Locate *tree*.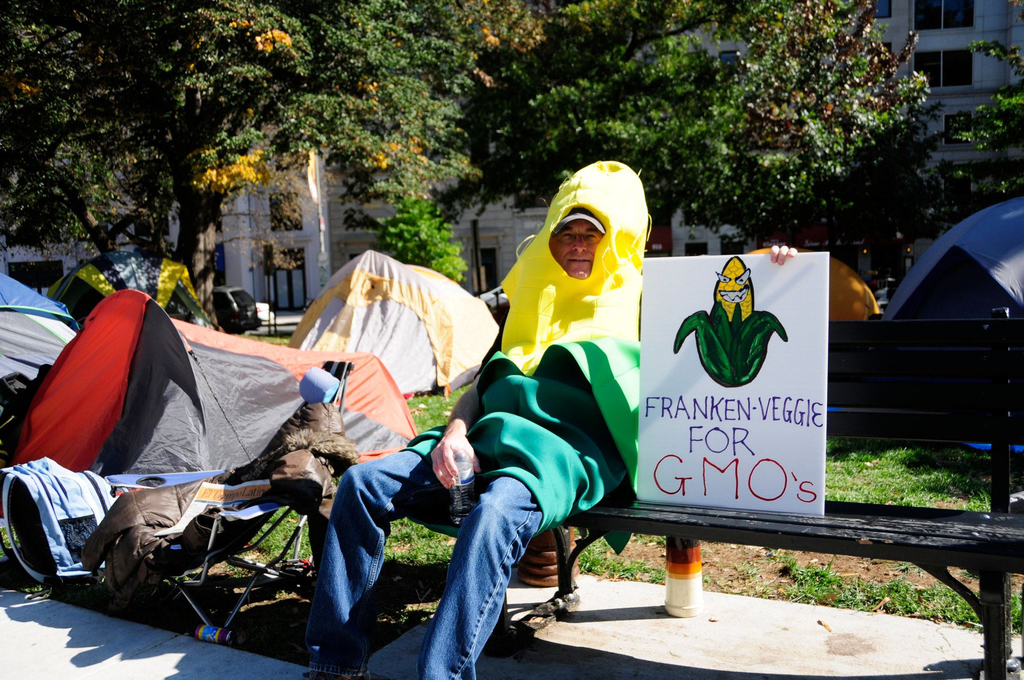
Bounding box: [x1=661, y1=9, x2=970, y2=245].
